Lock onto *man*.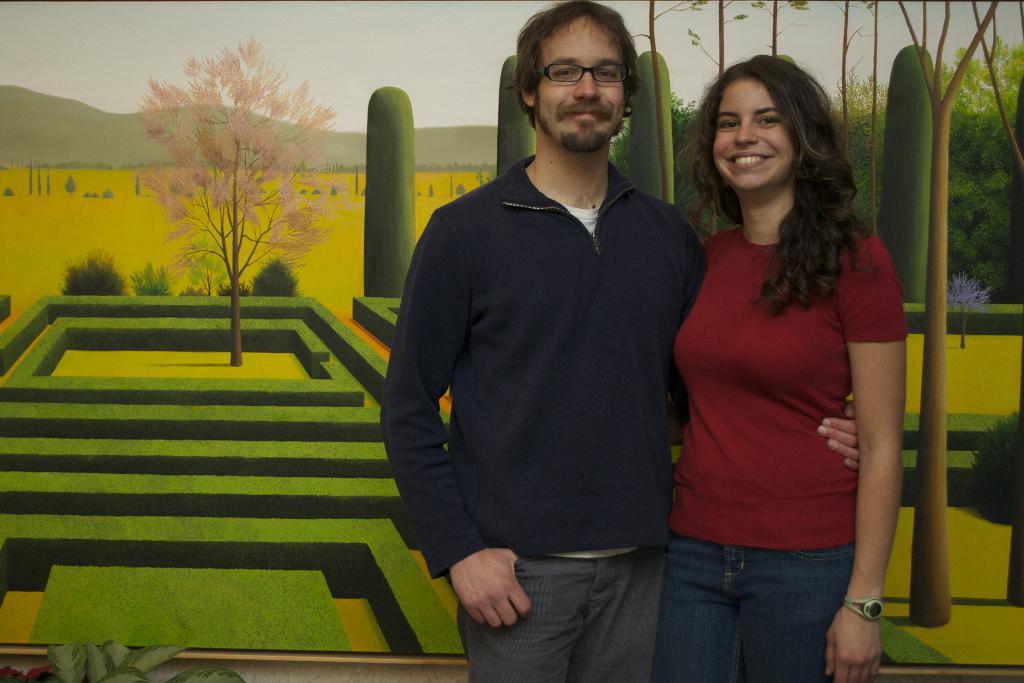
Locked: [left=376, top=0, right=856, bottom=682].
